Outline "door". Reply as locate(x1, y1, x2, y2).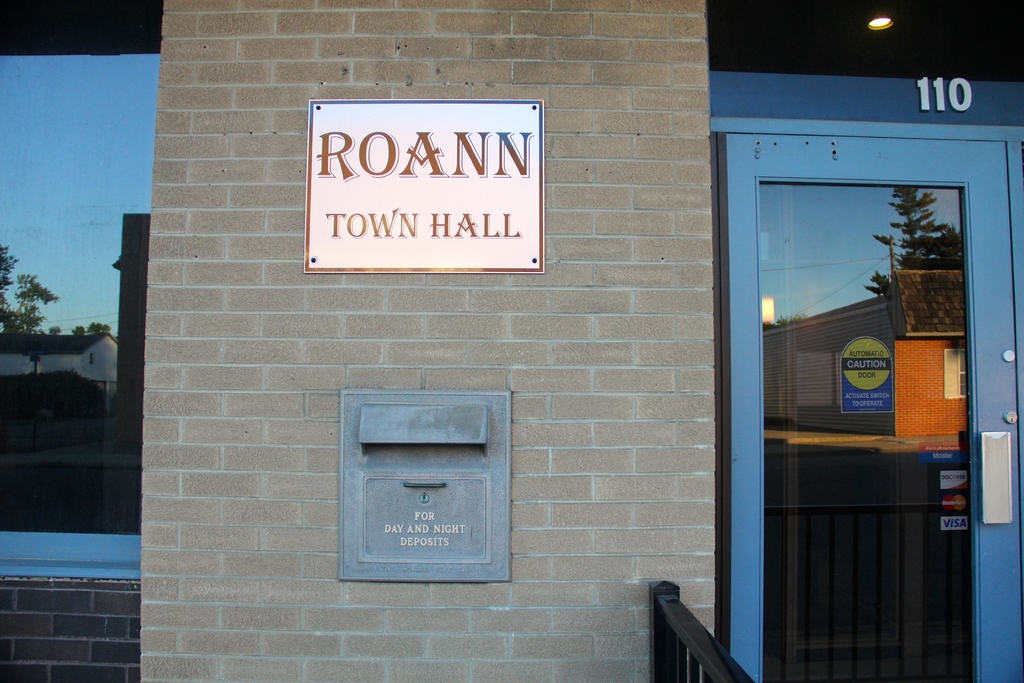
locate(712, 131, 1011, 678).
